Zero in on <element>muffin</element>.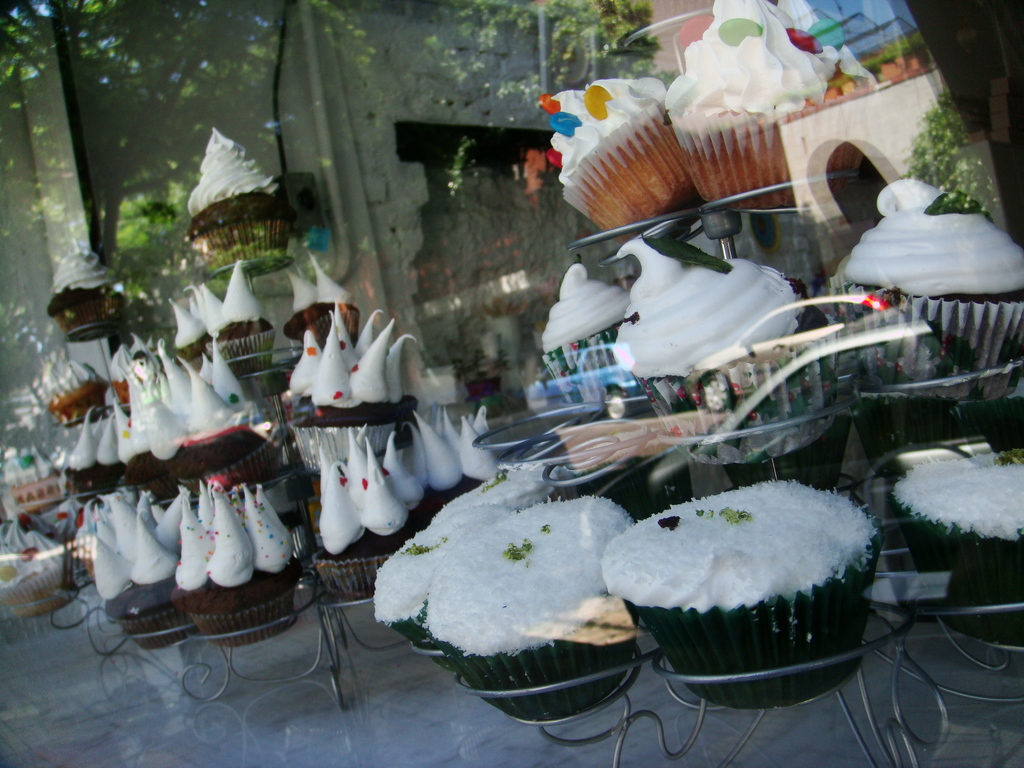
Zeroed in: box(536, 74, 697, 241).
